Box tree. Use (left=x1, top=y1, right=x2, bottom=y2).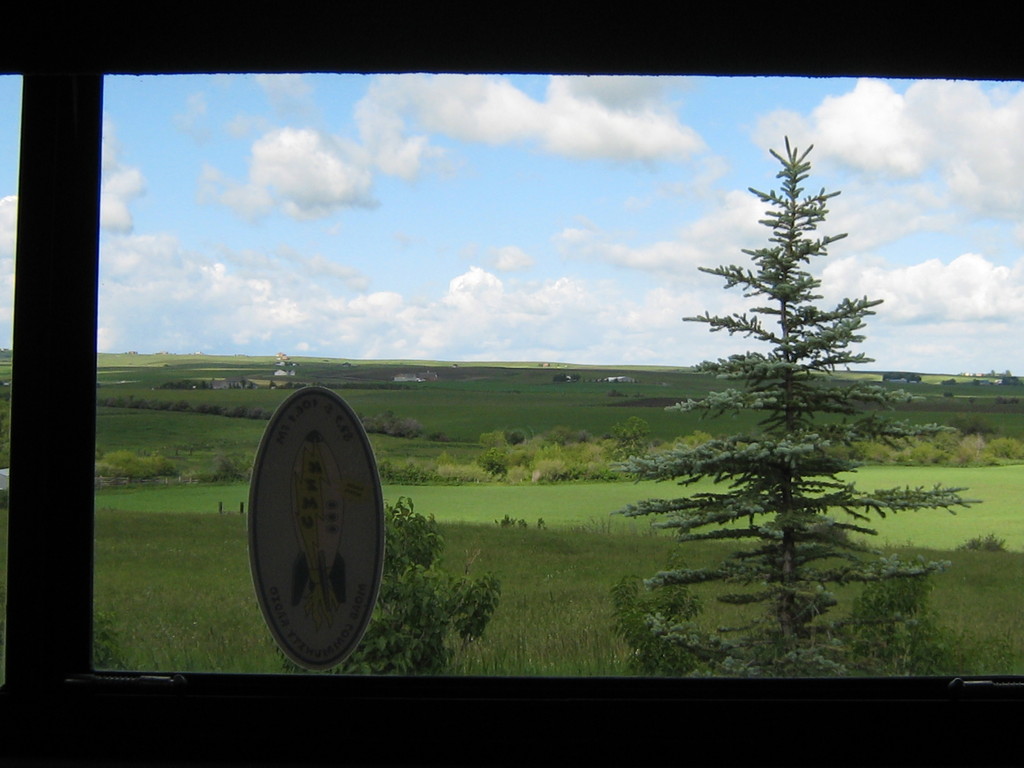
(left=623, top=126, right=929, bottom=570).
